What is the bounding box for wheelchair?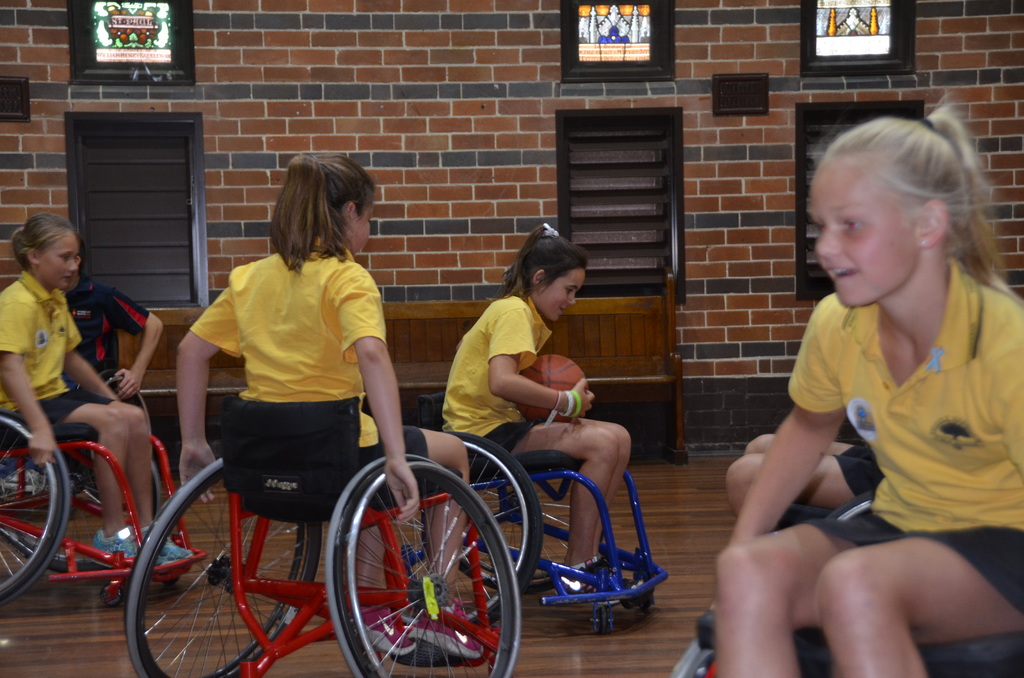
[671, 485, 1023, 677].
